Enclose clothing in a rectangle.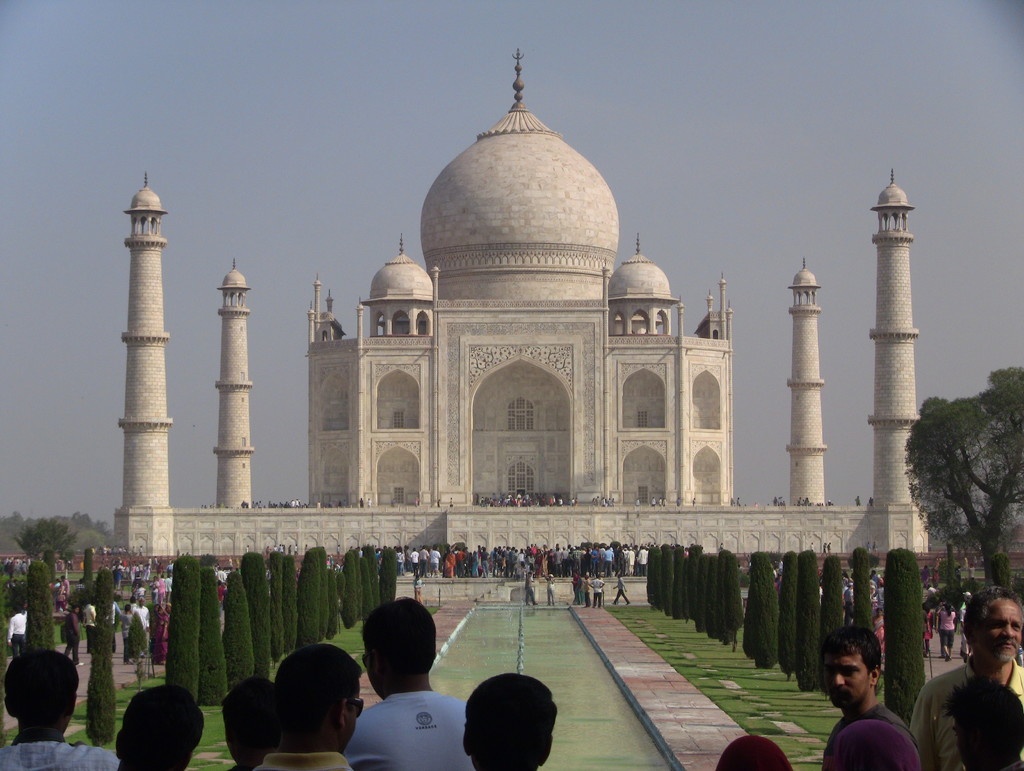
133, 606, 148, 662.
